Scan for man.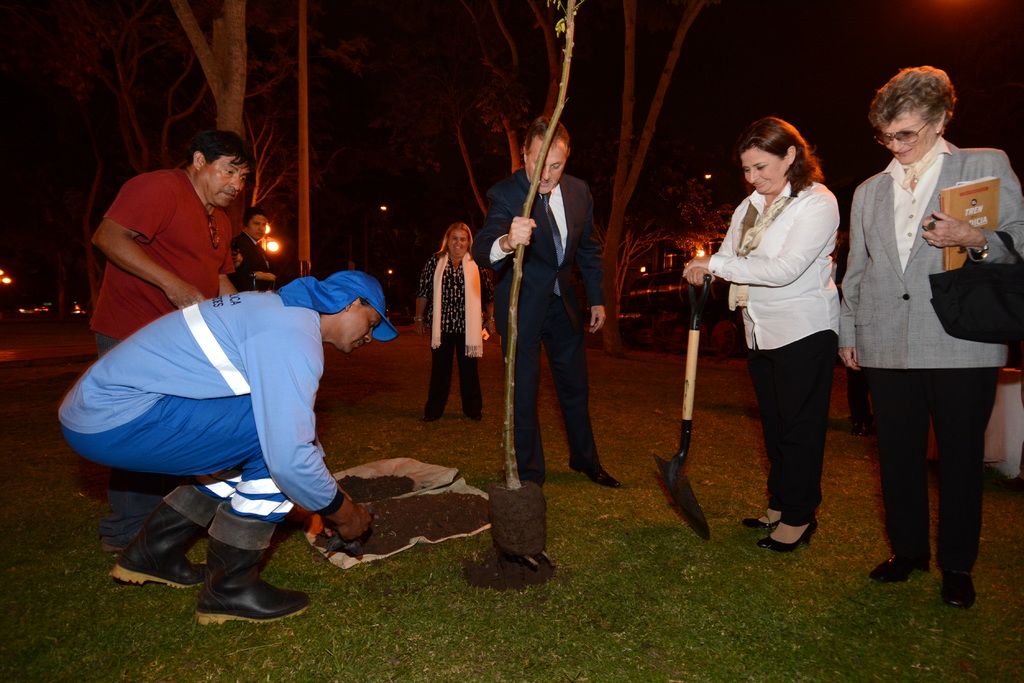
Scan result: (226,205,285,301).
